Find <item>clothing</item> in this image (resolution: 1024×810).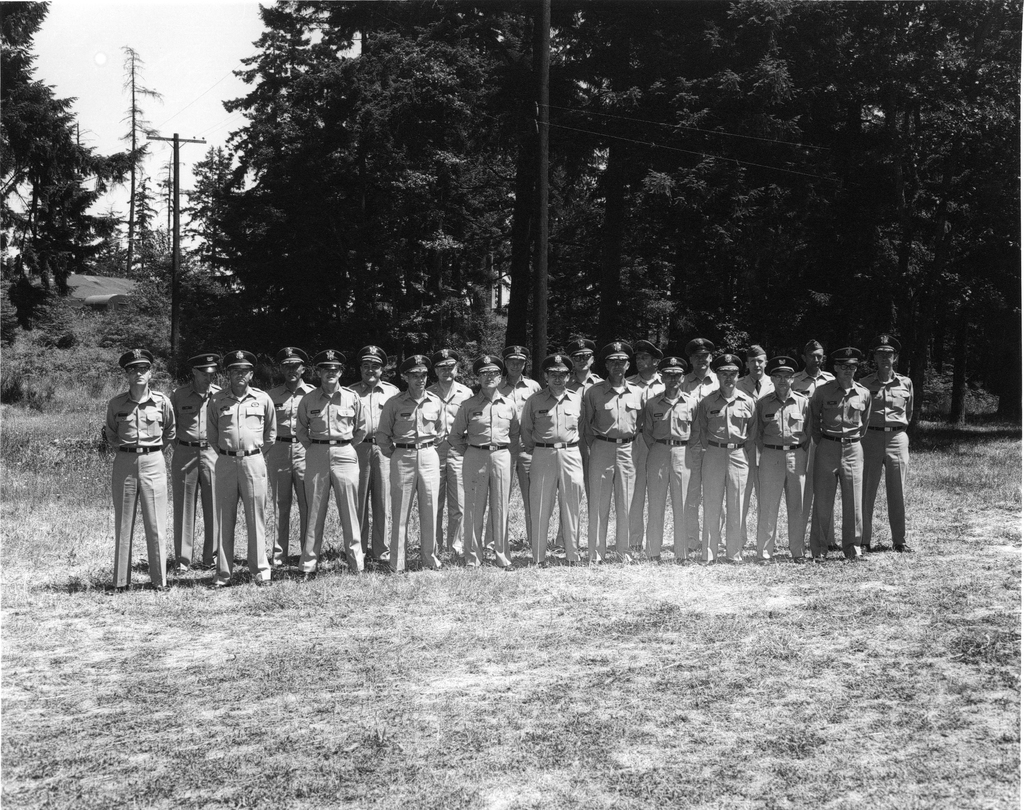
630, 373, 661, 521.
